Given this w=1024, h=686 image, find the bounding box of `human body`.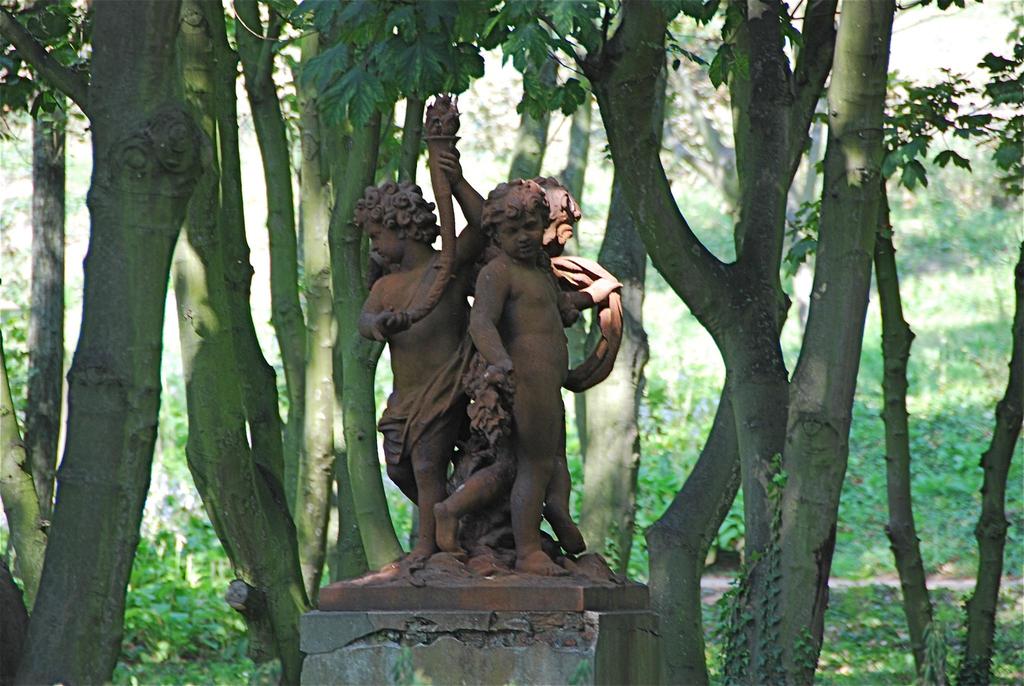
bbox(353, 142, 484, 553).
